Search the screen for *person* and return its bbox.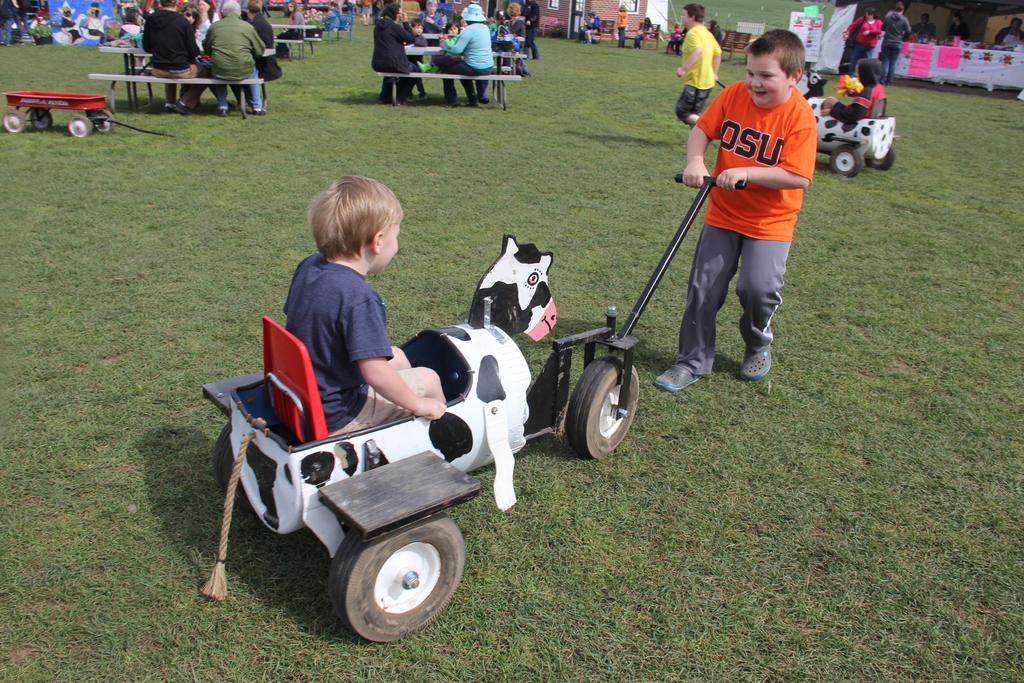
Found: 270/0/304/46.
